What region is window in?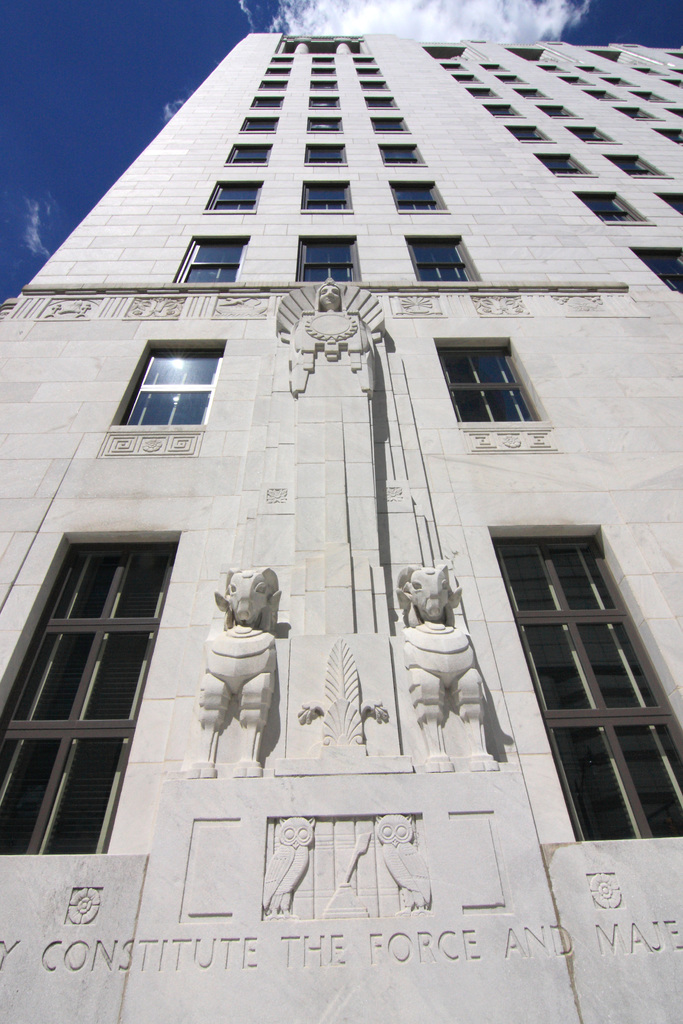
(242,111,277,134).
